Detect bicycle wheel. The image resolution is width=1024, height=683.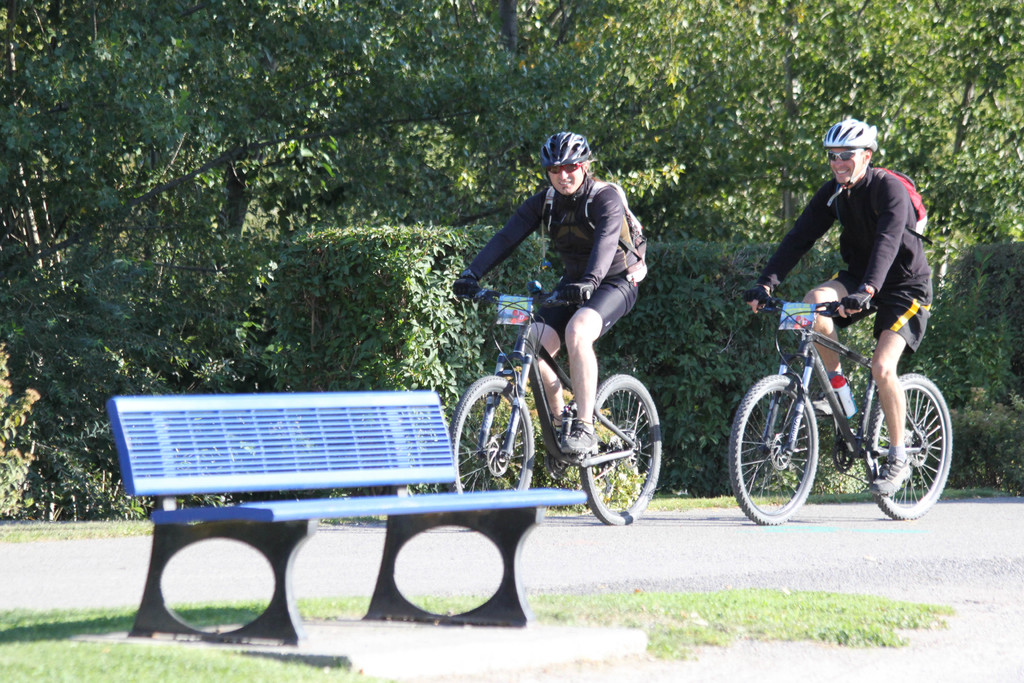
[580, 371, 665, 524].
